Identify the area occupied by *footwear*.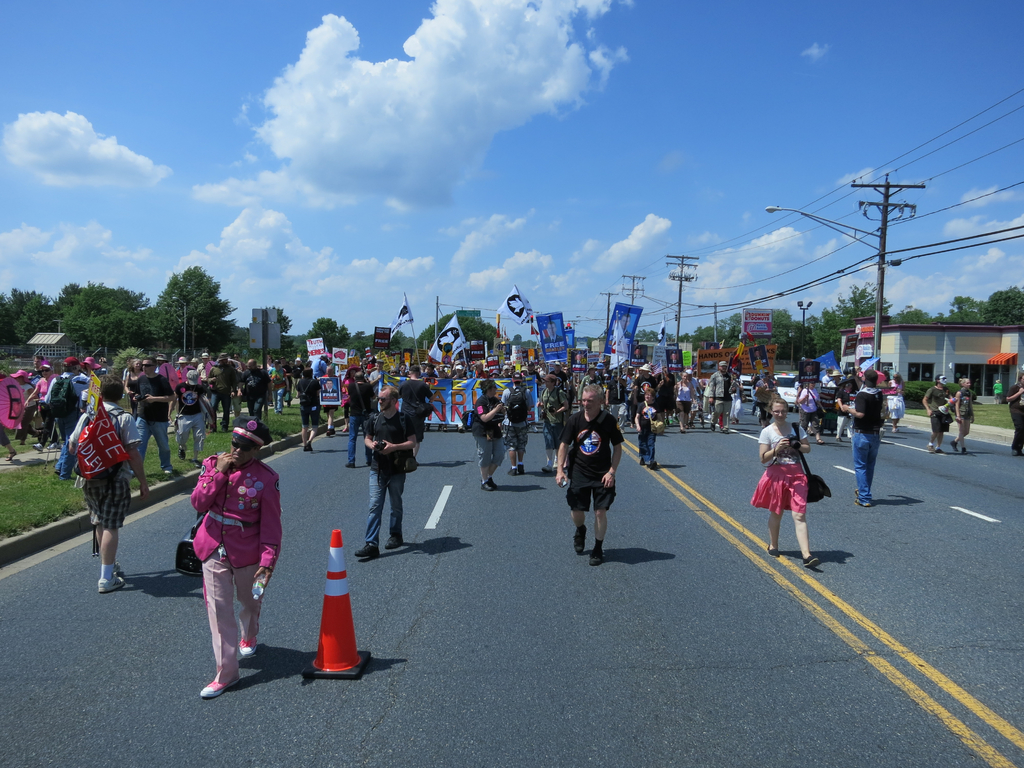
Area: {"x1": 325, "y1": 426, "x2": 336, "y2": 438}.
